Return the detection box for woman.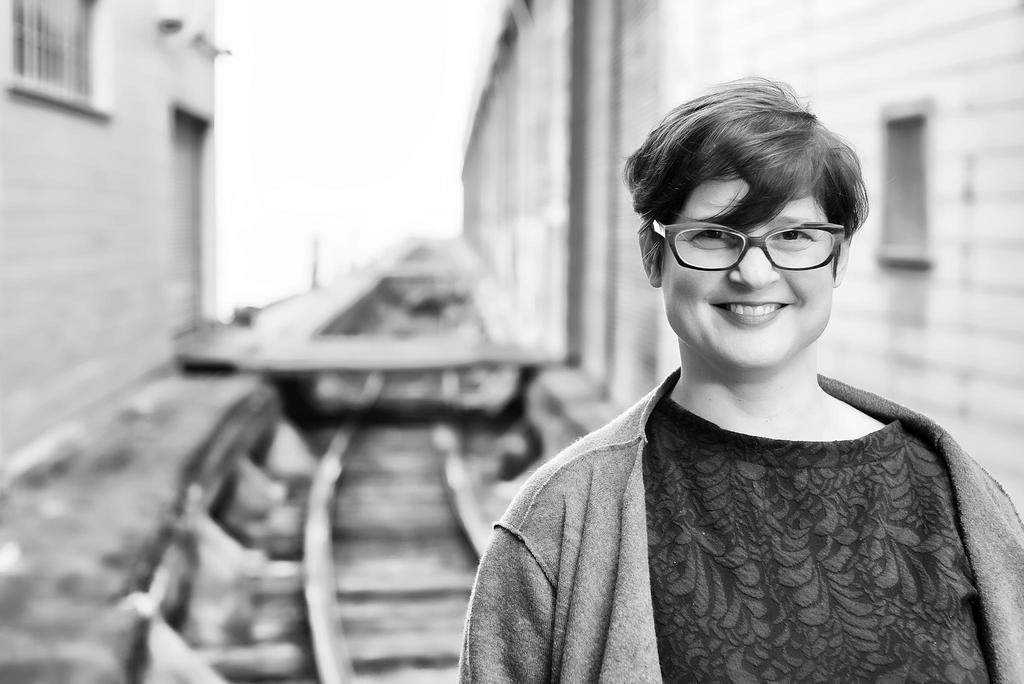
[457,65,1023,683].
